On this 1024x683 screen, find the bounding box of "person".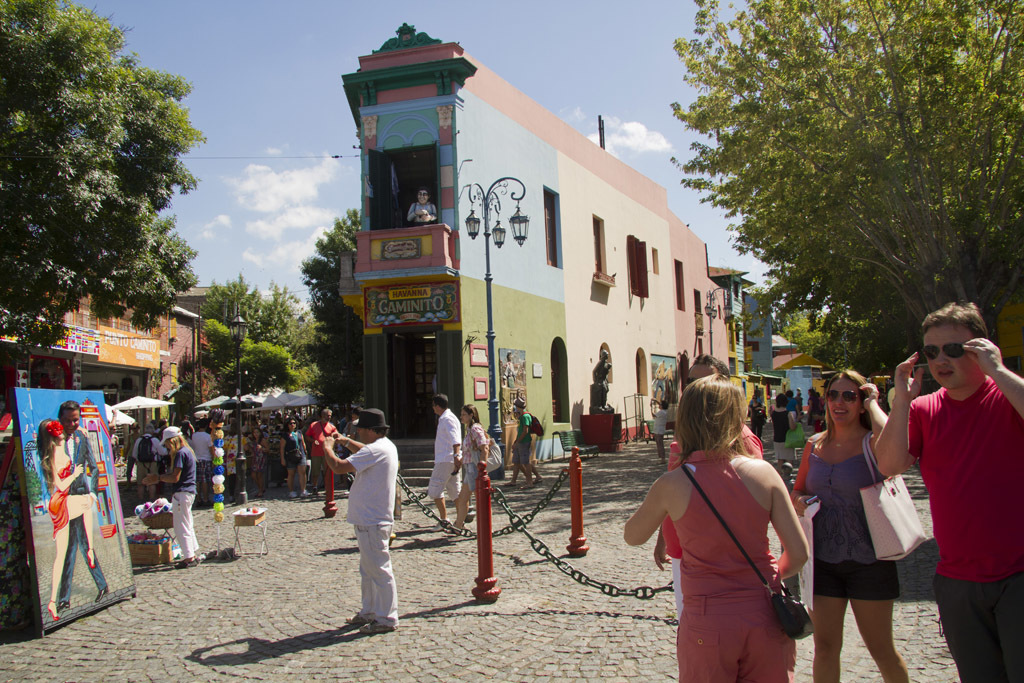
Bounding box: 513/395/537/484.
